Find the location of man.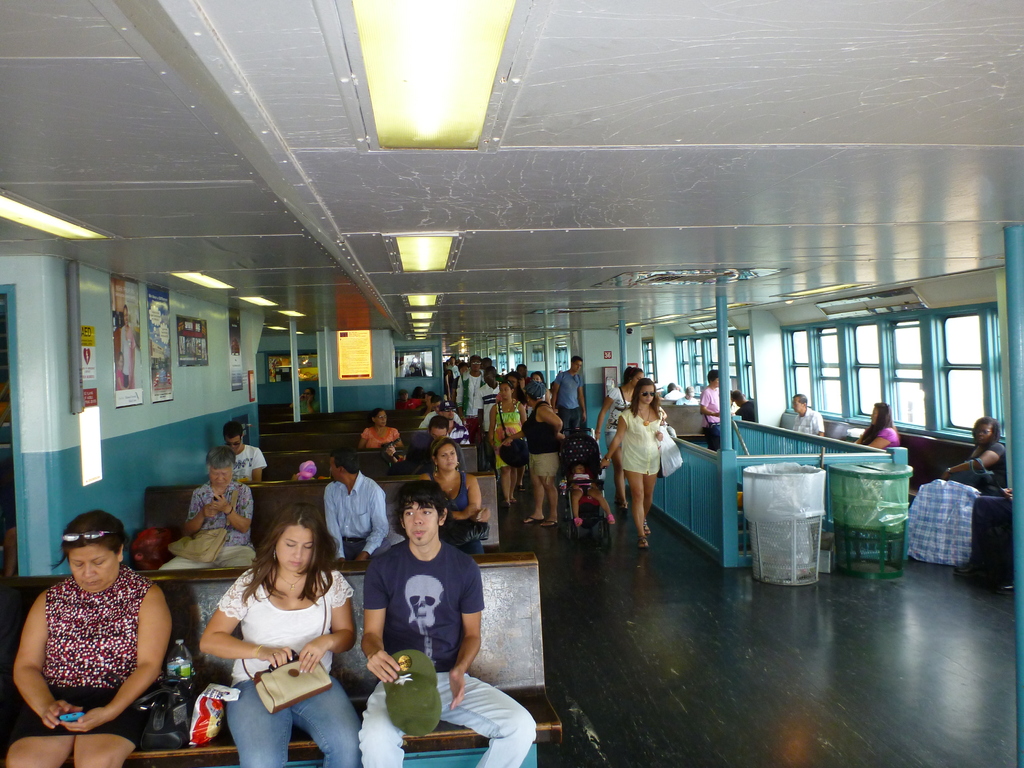
Location: (548,354,586,435).
